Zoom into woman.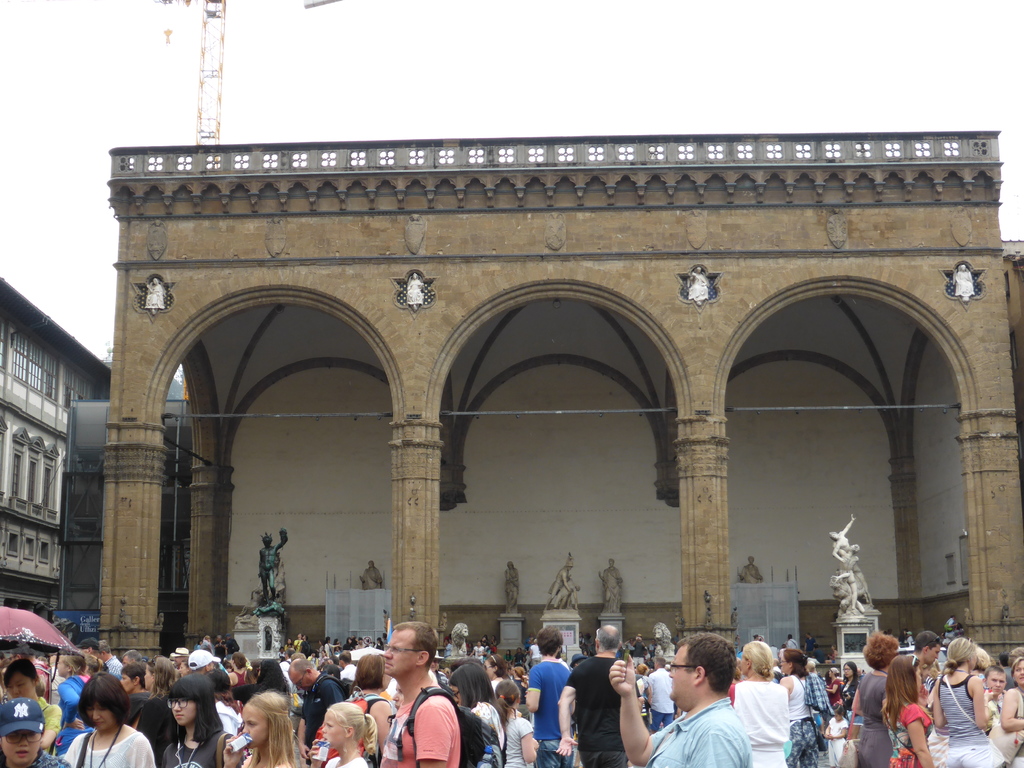
Zoom target: l=842, t=659, r=860, b=724.
